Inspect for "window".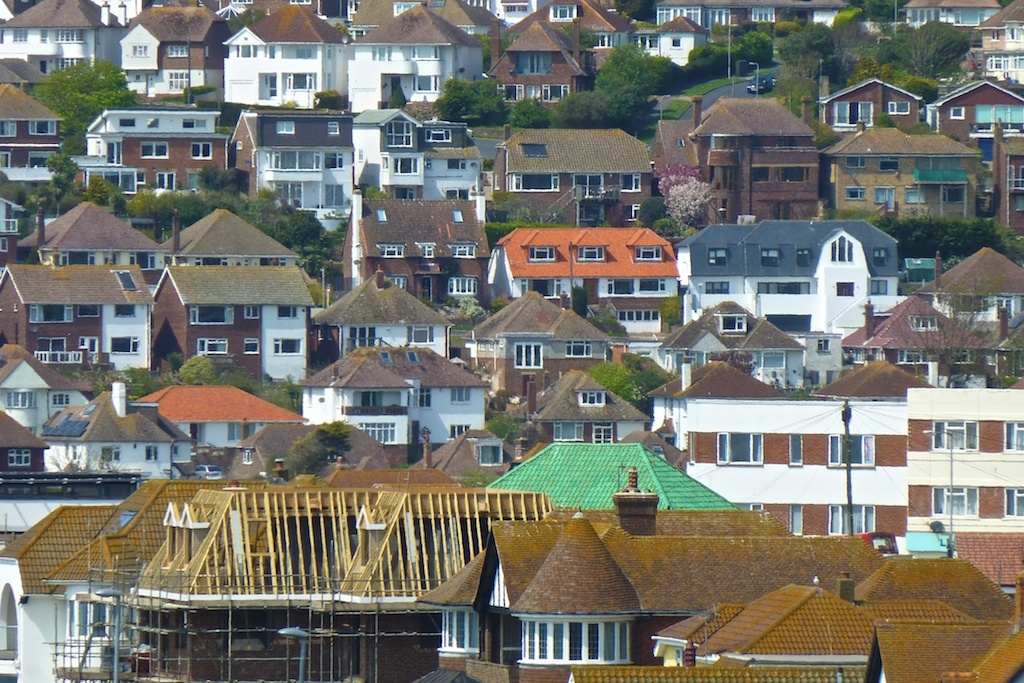
Inspection: [753, 242, 781, 271].
